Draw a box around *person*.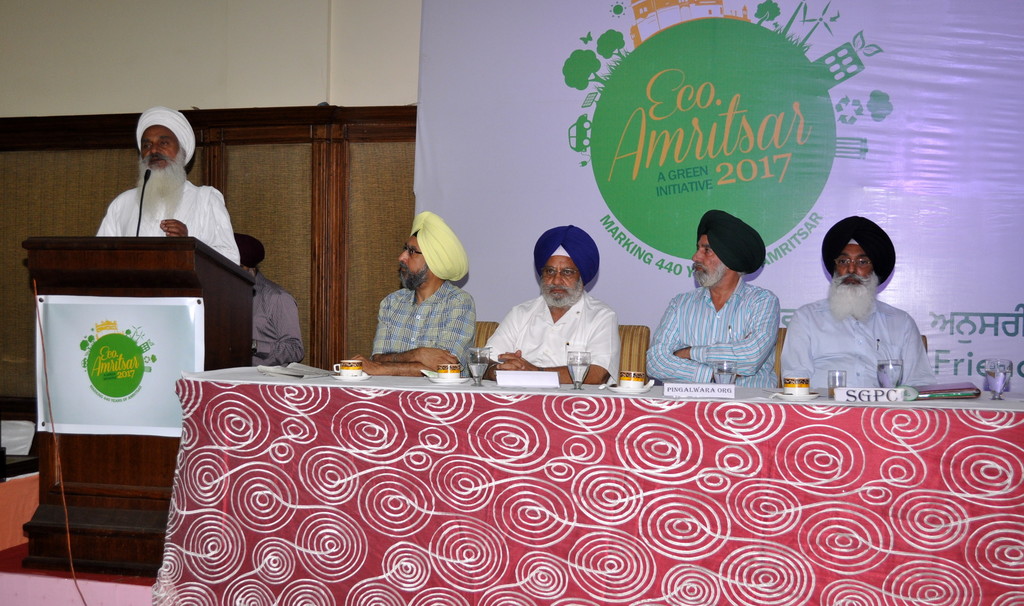
rect(480, 227, 619, 381).
